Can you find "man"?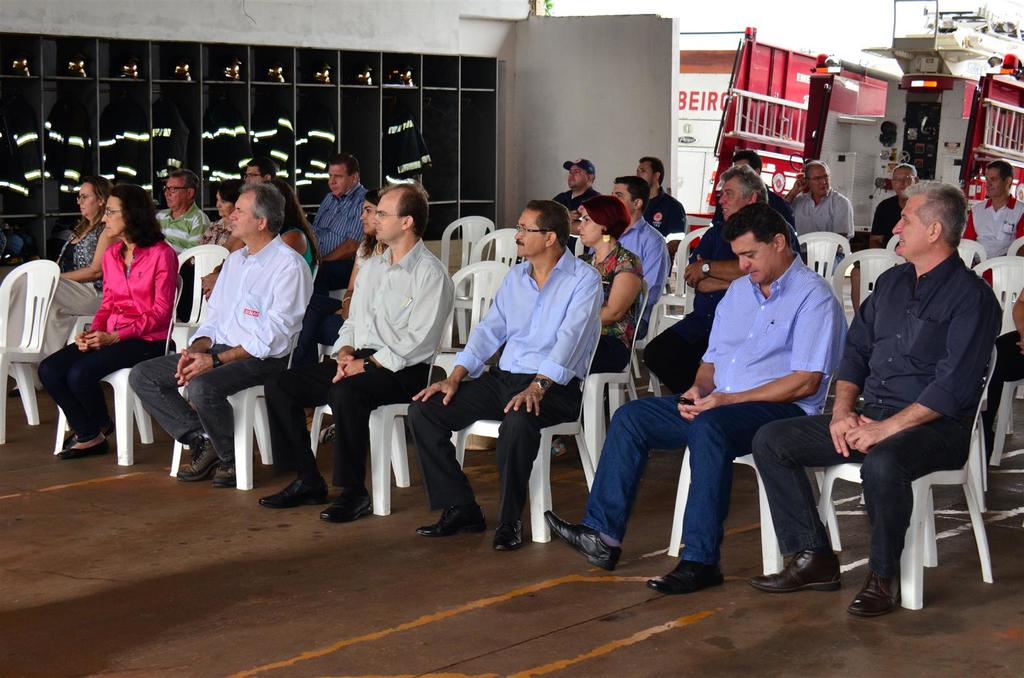
Yes, bounding box: 635, 155, 687, 258.
